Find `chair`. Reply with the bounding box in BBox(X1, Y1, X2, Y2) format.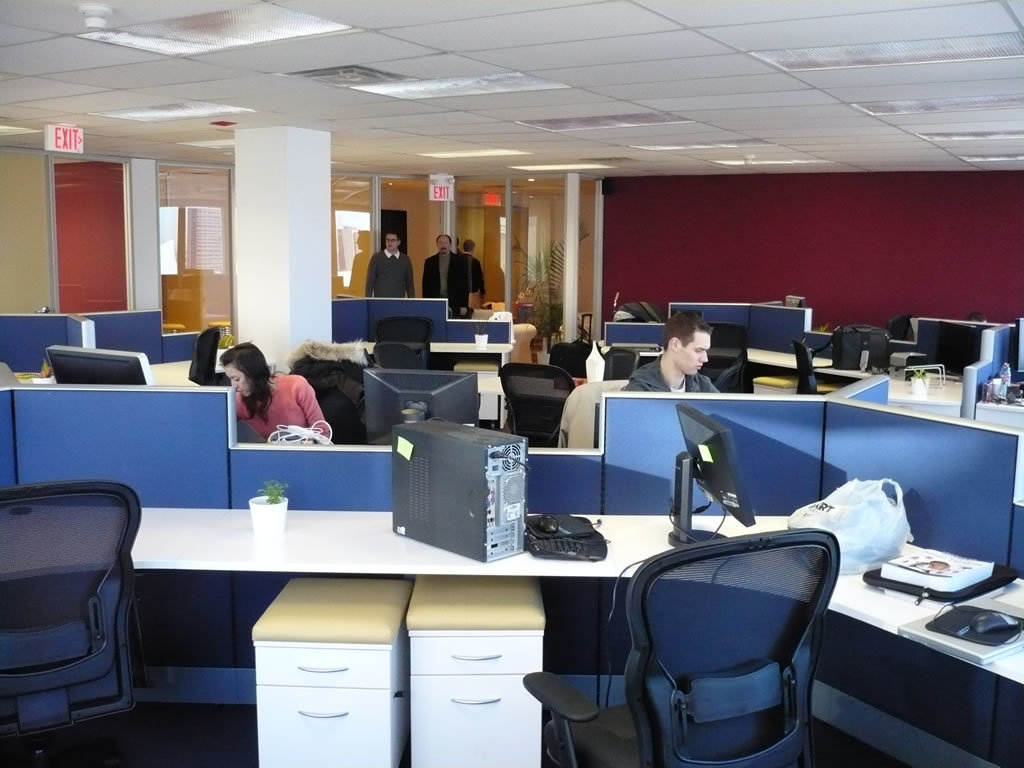
BBox(373, 316, 435, 363).
